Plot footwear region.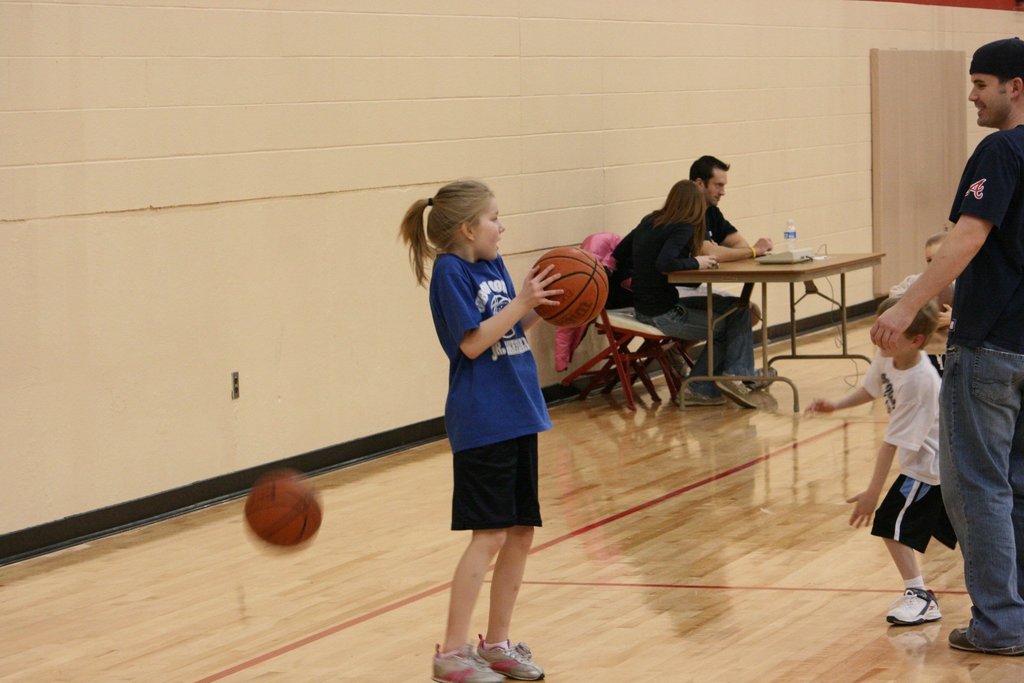
Plotted at left=947, top=630, right=1023, bottom=654.
